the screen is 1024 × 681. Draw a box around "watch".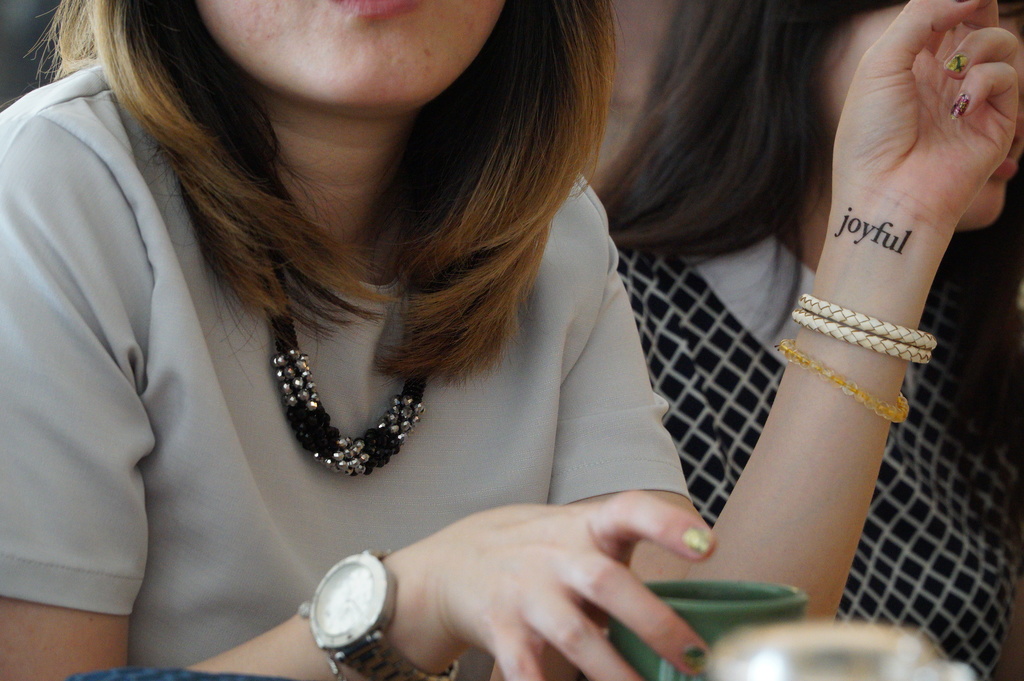
l=301, t=551, r=456, b=680.
